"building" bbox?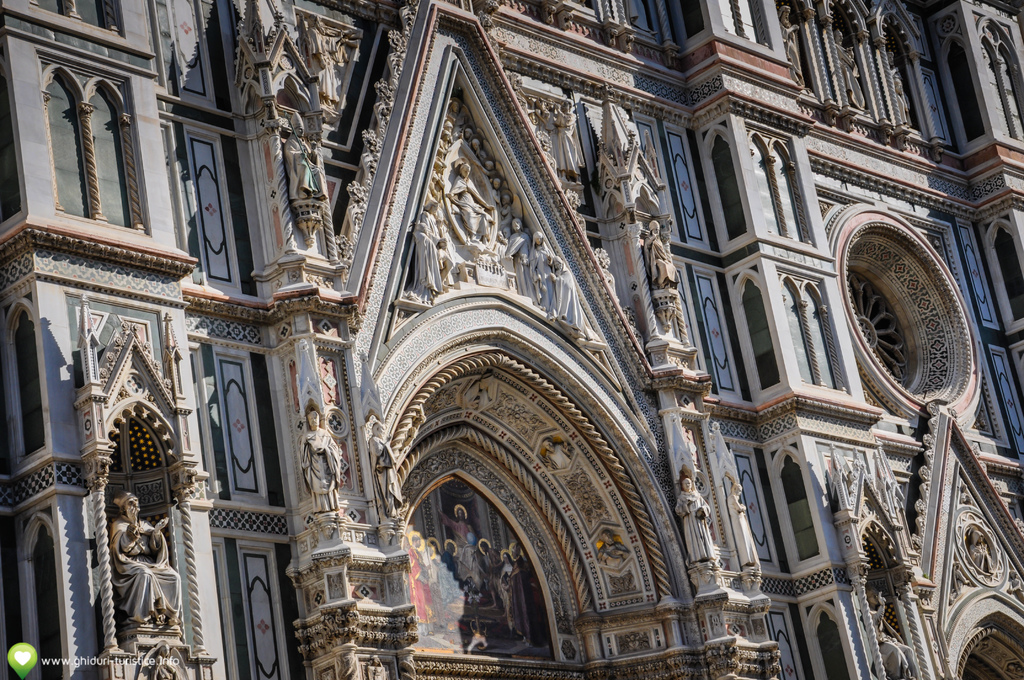
box=[0, 0, 1023, 679]
